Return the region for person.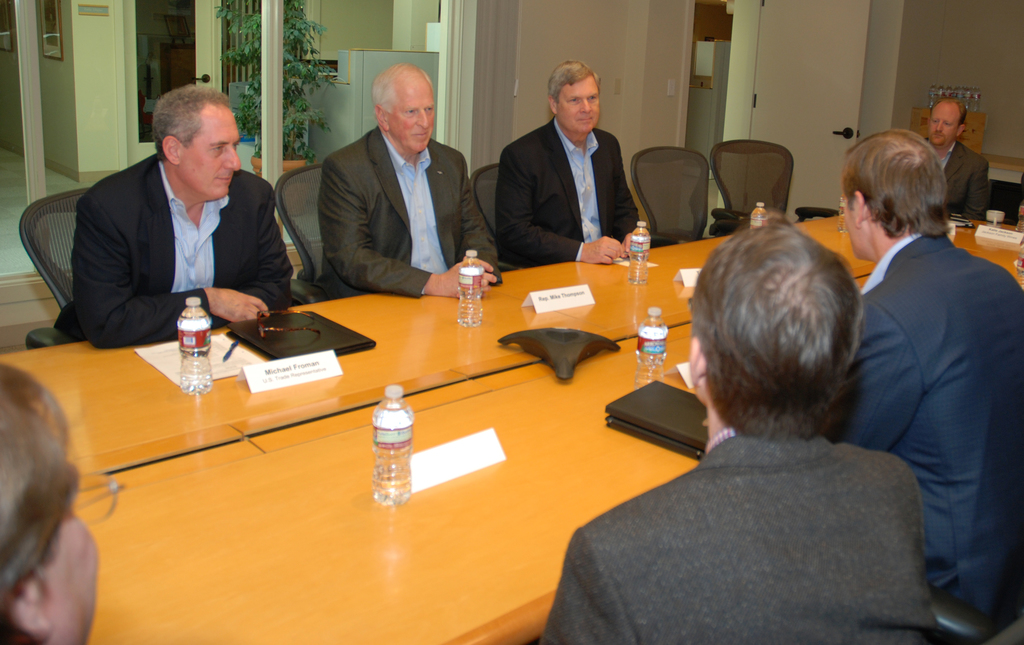
923, 101, 992, 223.
